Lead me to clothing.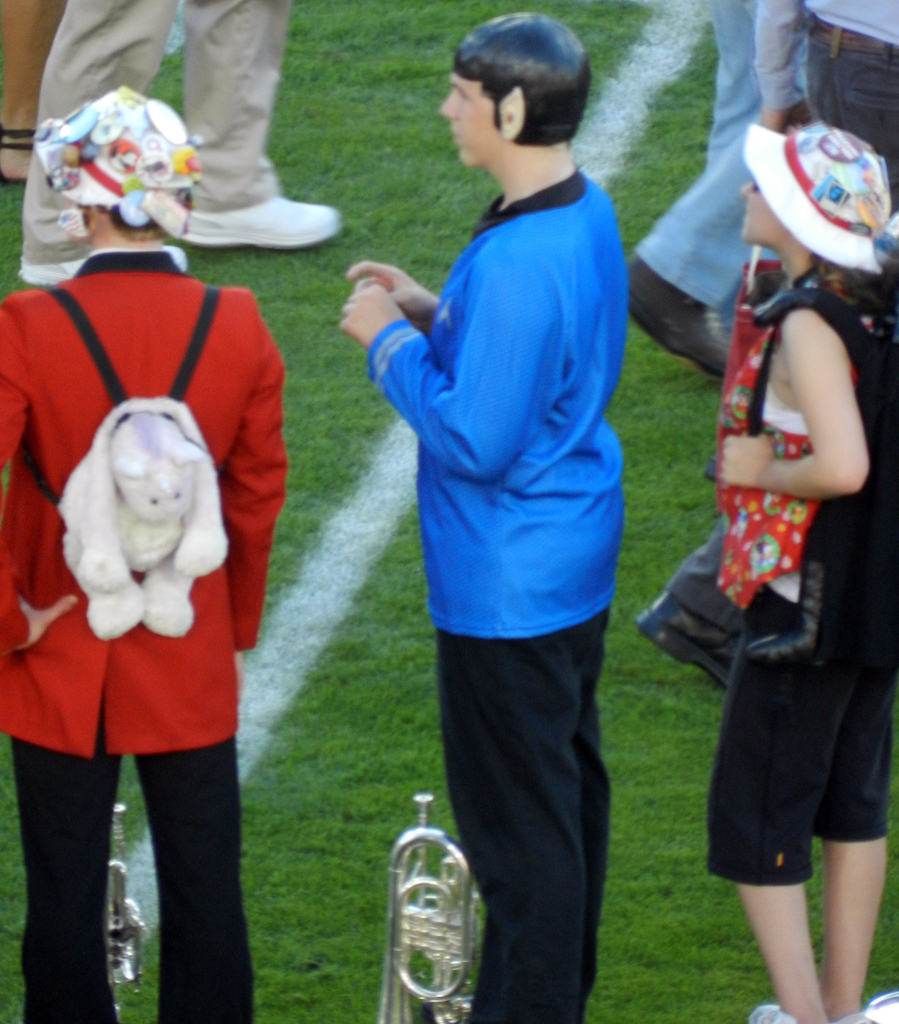
Lead to left=755, top=0, right=898, bottom=212.
